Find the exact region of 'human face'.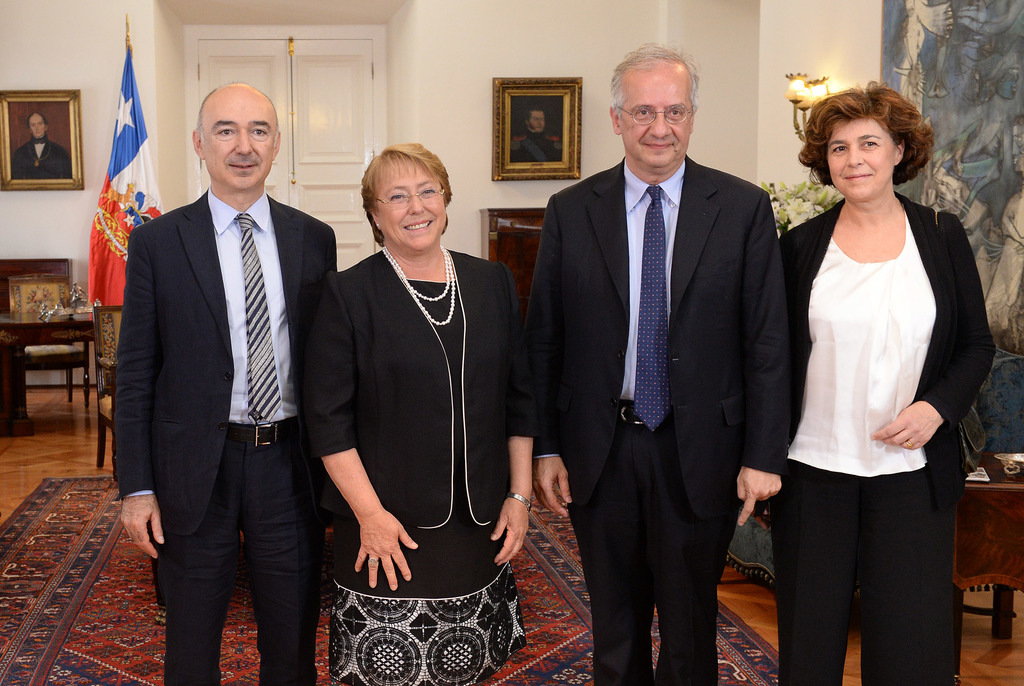
Exact region: 622:80:685:168.
